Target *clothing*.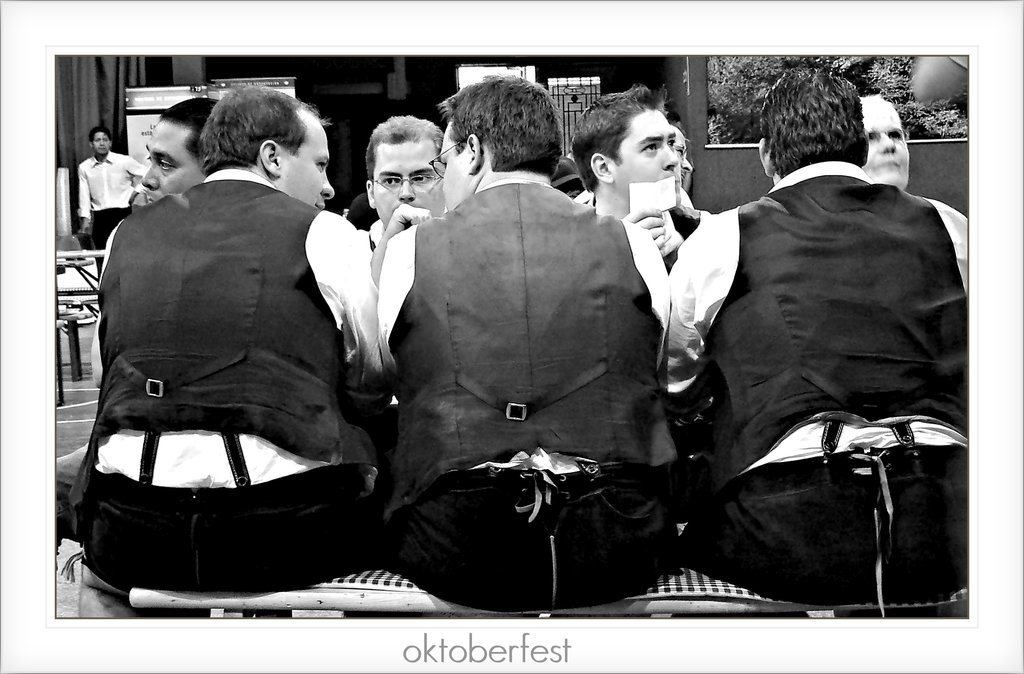
Target region: bbox(79, 147, 150, 277).
